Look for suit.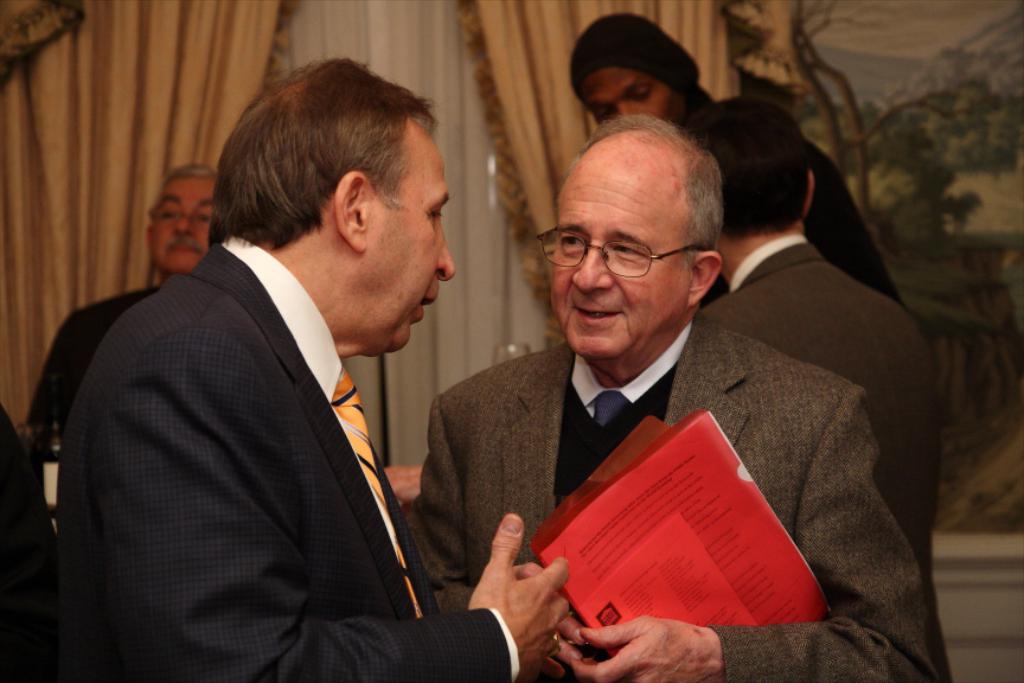
Found: select_region(134, 82, 599, 676).
